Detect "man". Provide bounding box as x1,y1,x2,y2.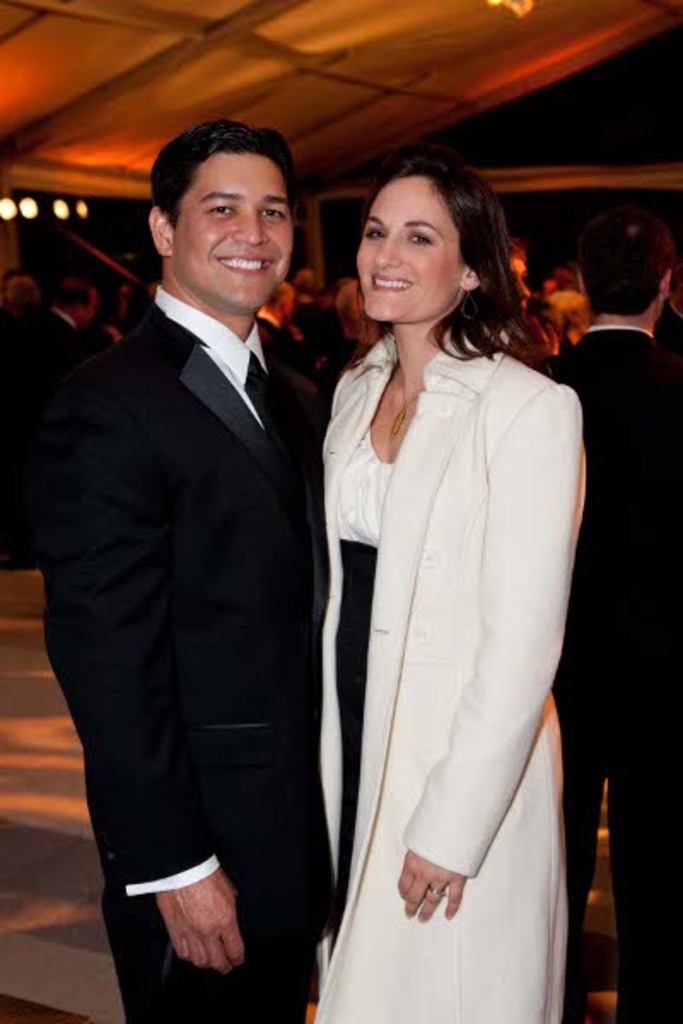
529,213,681,1022.
